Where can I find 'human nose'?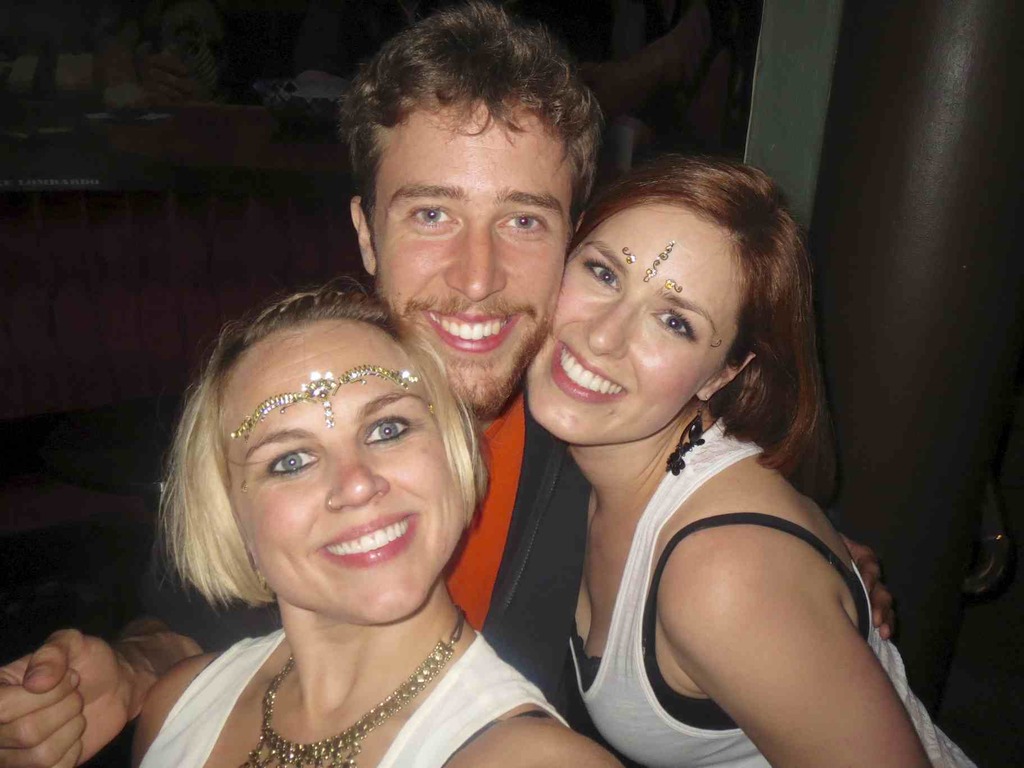
You can find it at 326,445,390,502.
